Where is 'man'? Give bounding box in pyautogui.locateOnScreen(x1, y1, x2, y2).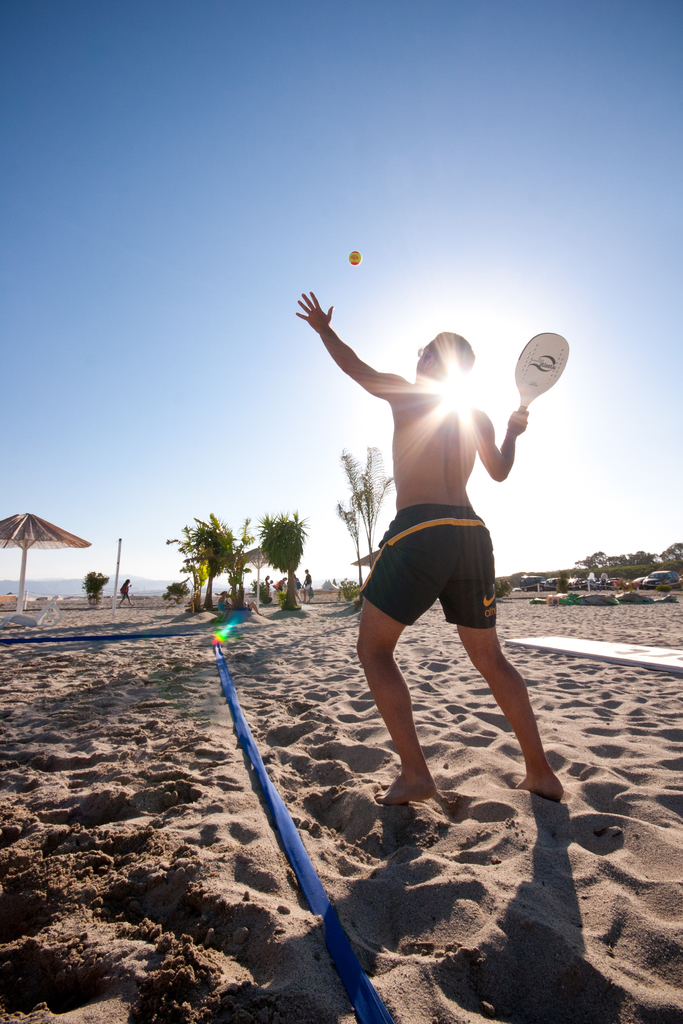
pyautogui.locateOnScreen(319, 335, 555, 829).
